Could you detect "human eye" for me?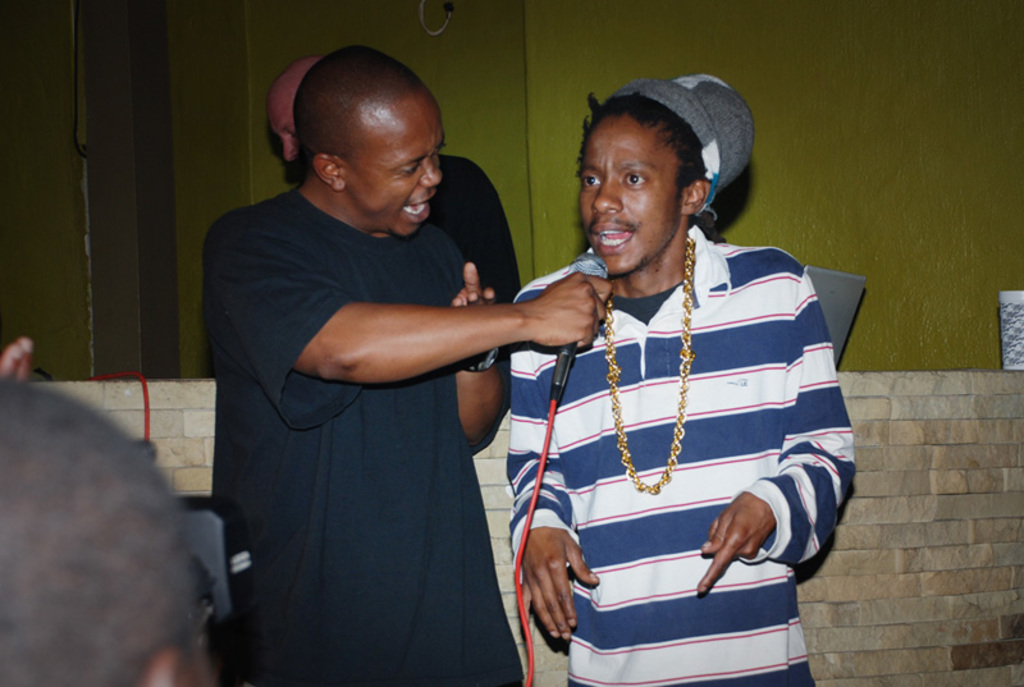
Detection result: x1=580, y1=170, x2=603, y2=188.
